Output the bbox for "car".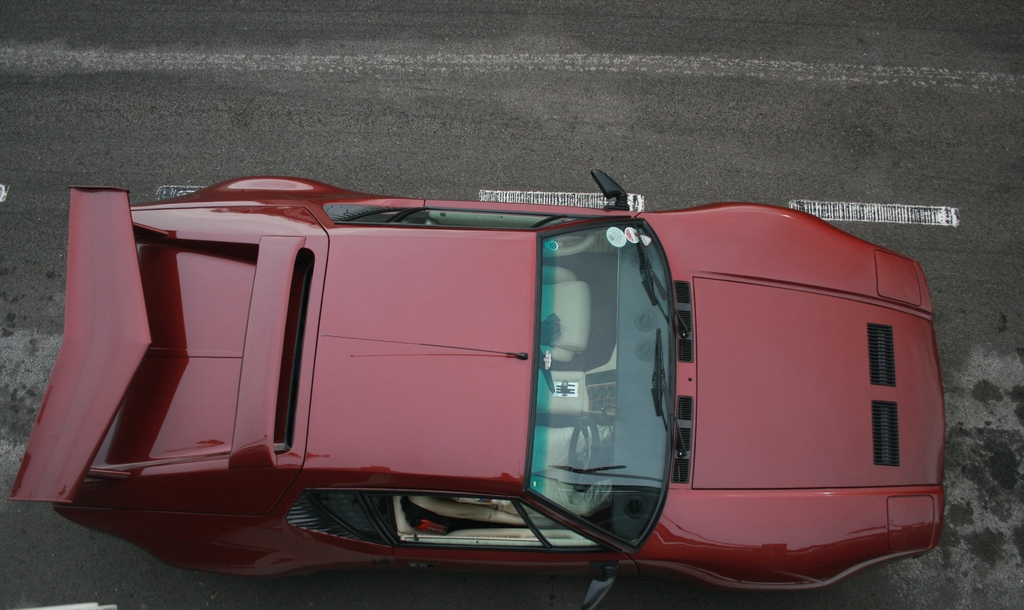
Rect(10, 166, 956, 609).
